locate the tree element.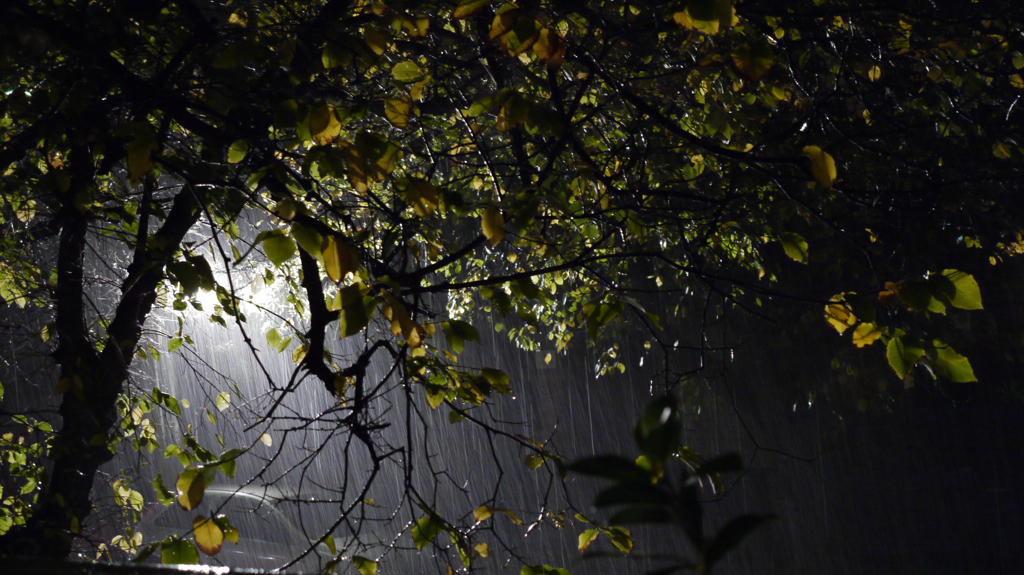
Element bbox: (left=0, top=0, right=1023, bottom=574).
